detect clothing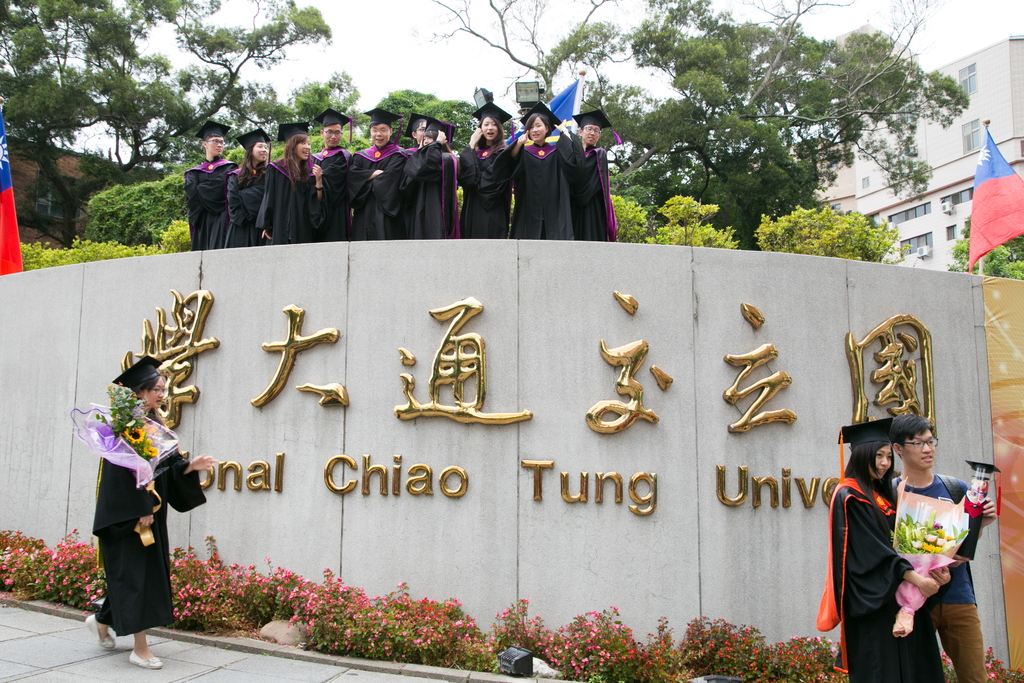
408, 136, 462, 156
